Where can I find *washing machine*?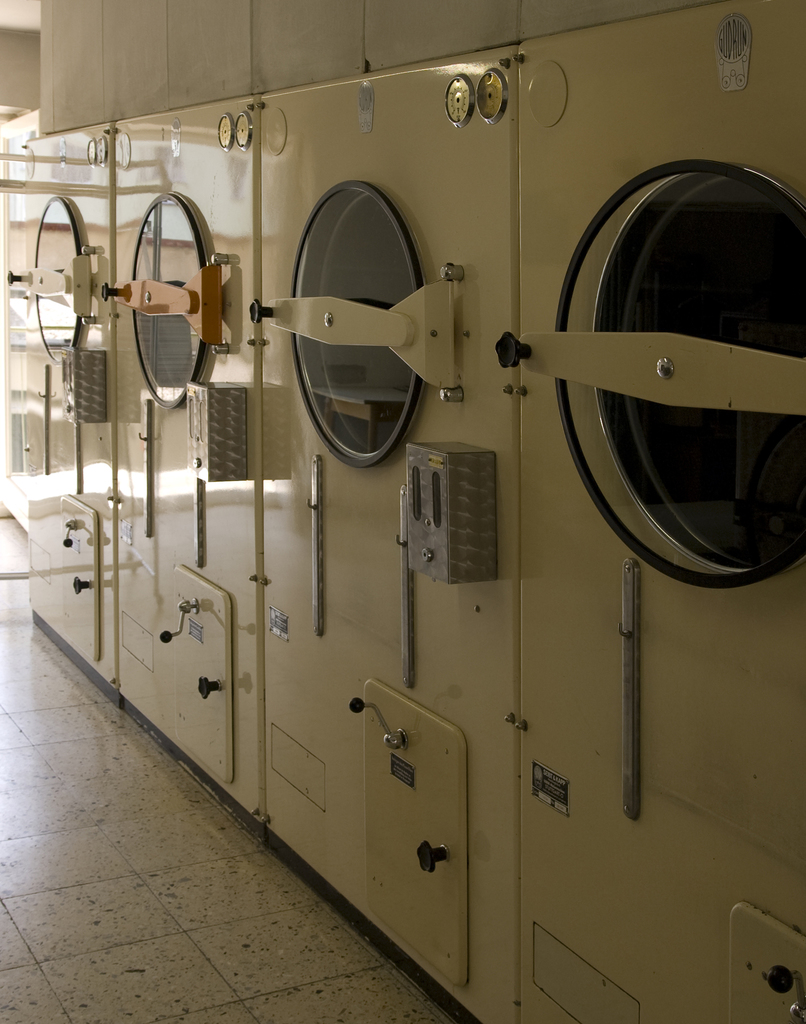
You can find it at box(98, 94, 268, 834).
